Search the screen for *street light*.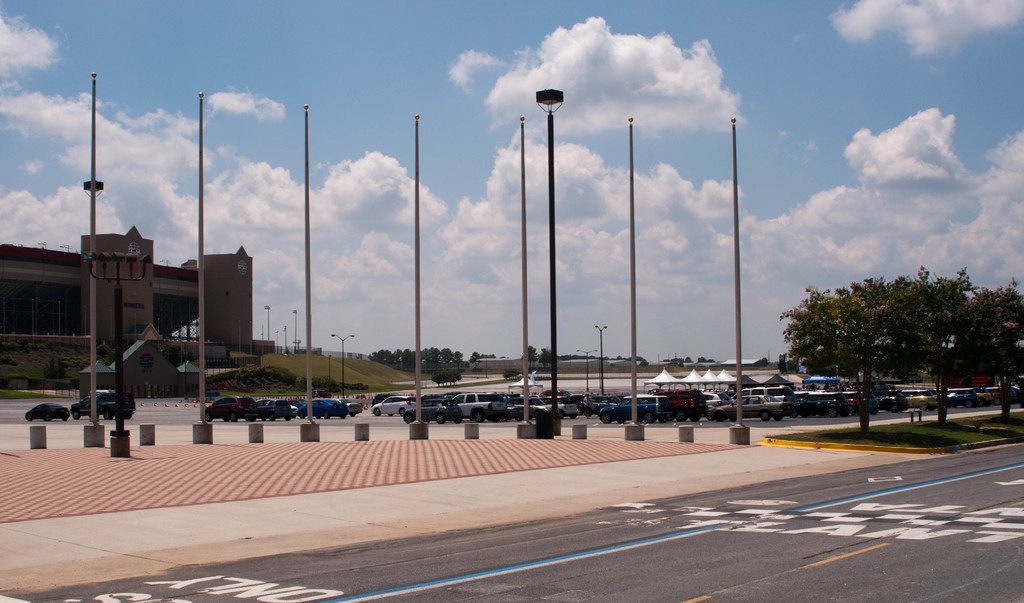
Found at pyautogui.locateOnScreen(591, 321, 609, 392).
